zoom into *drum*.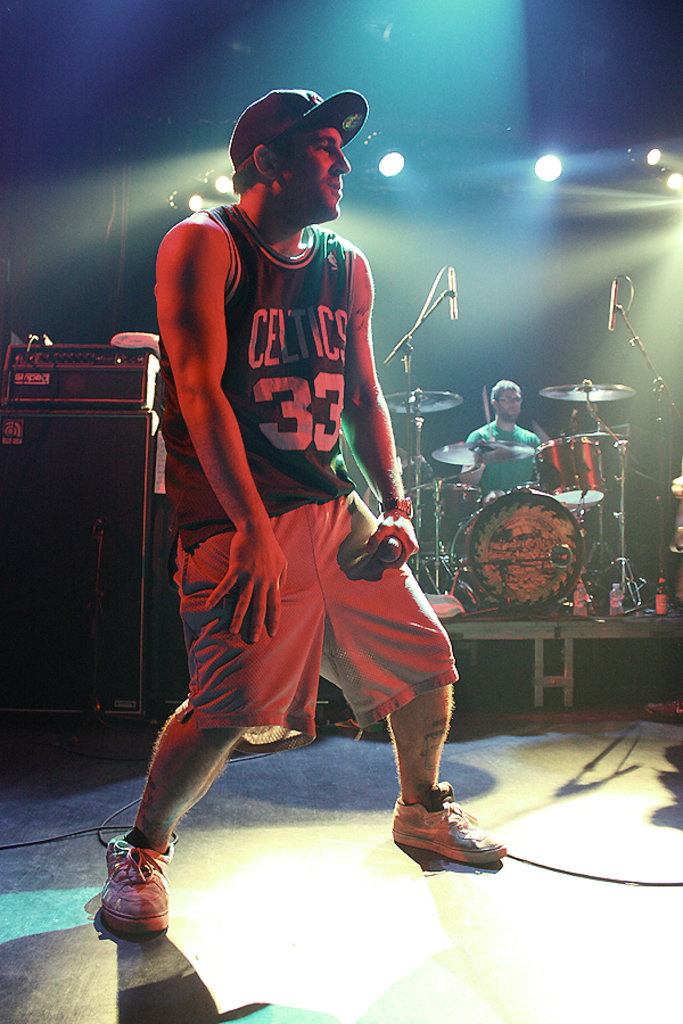
Zoom target: locate(449, 484, 593, 619).
